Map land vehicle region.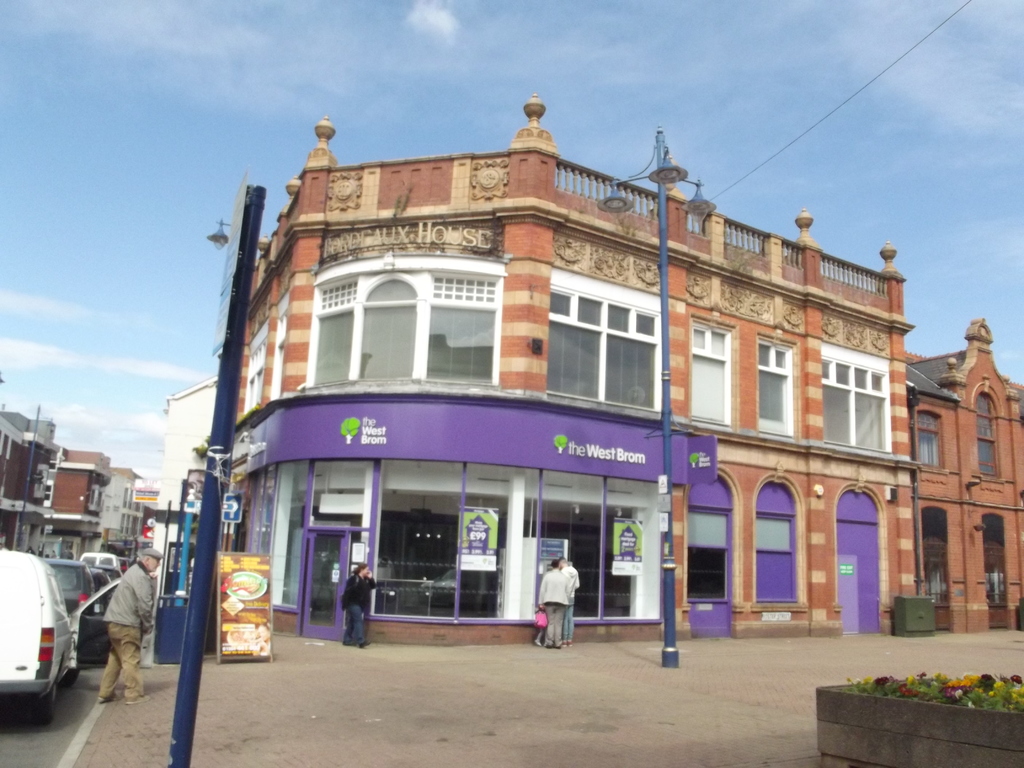
Mapped to {"left": 82, "top": 549, "right": 117, "bottom": 570}.
